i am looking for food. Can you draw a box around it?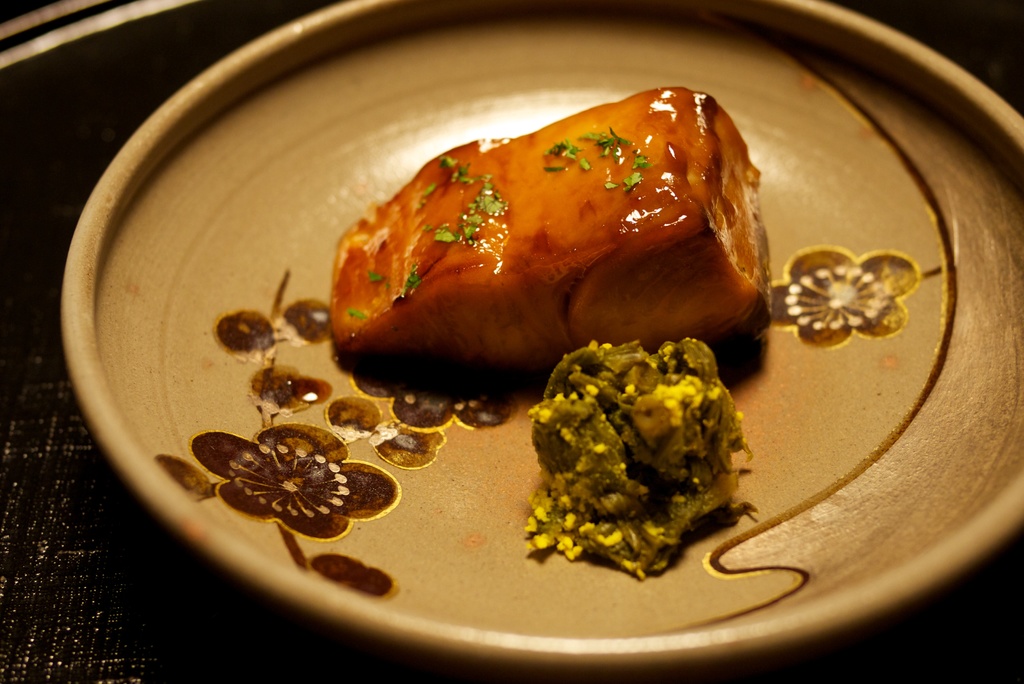
Sure, the bounding box is (left=382, top=110, right=799, bottom=375).
